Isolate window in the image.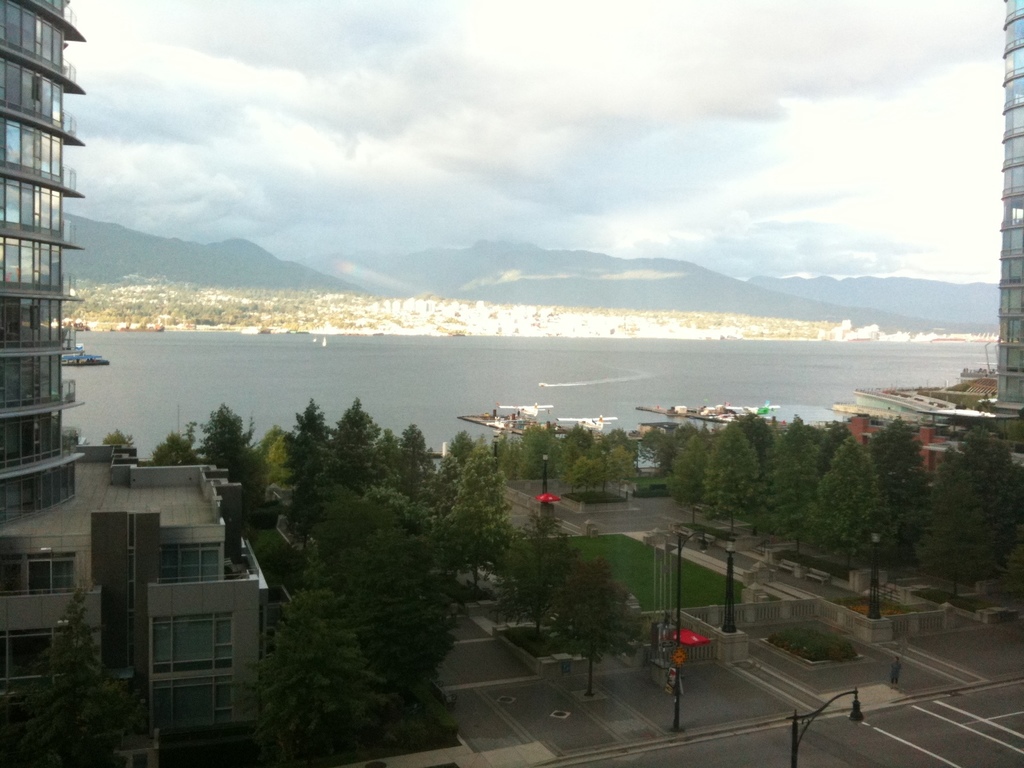
Isolated region: {"left": 152, "top": 616, "right": 236, "bottom": 673}.
